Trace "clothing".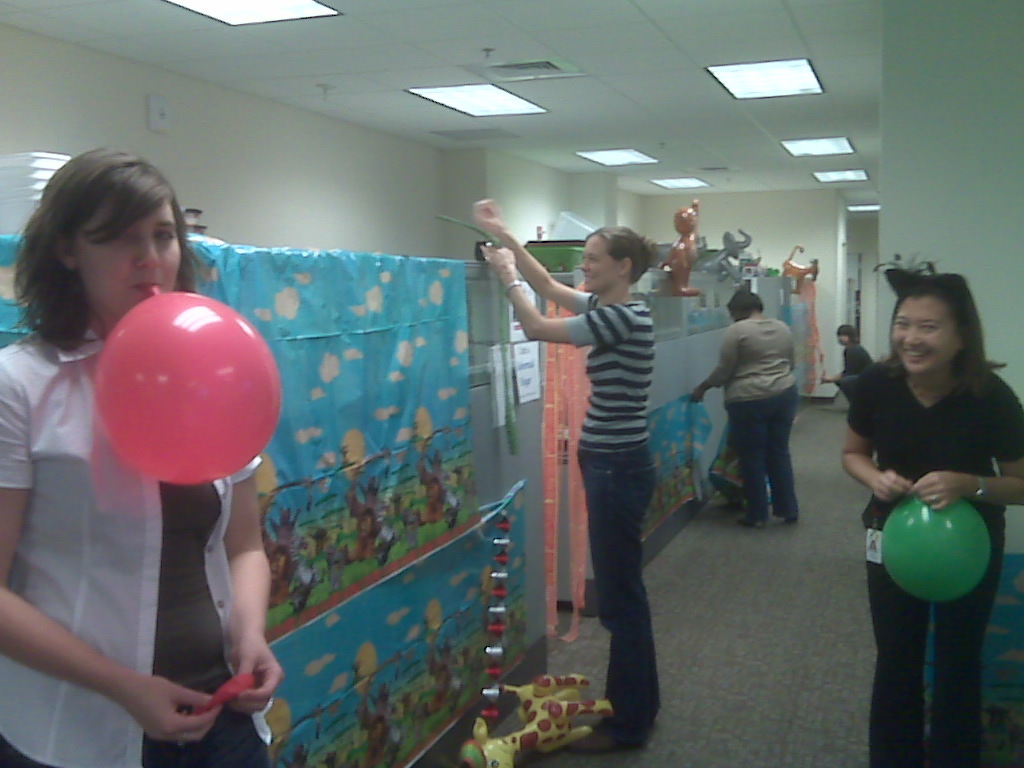
Traced to (left=841, top=344, right=870, bottom=400).
